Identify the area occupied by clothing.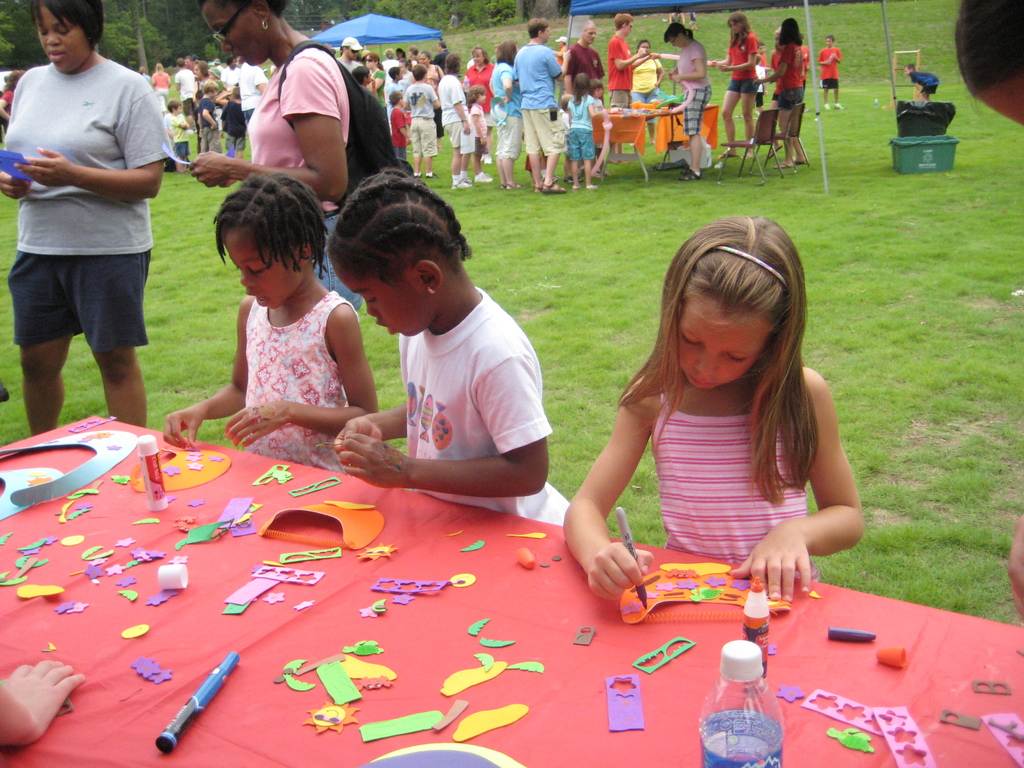
Area: Rect(726, 33, 756, 90).
